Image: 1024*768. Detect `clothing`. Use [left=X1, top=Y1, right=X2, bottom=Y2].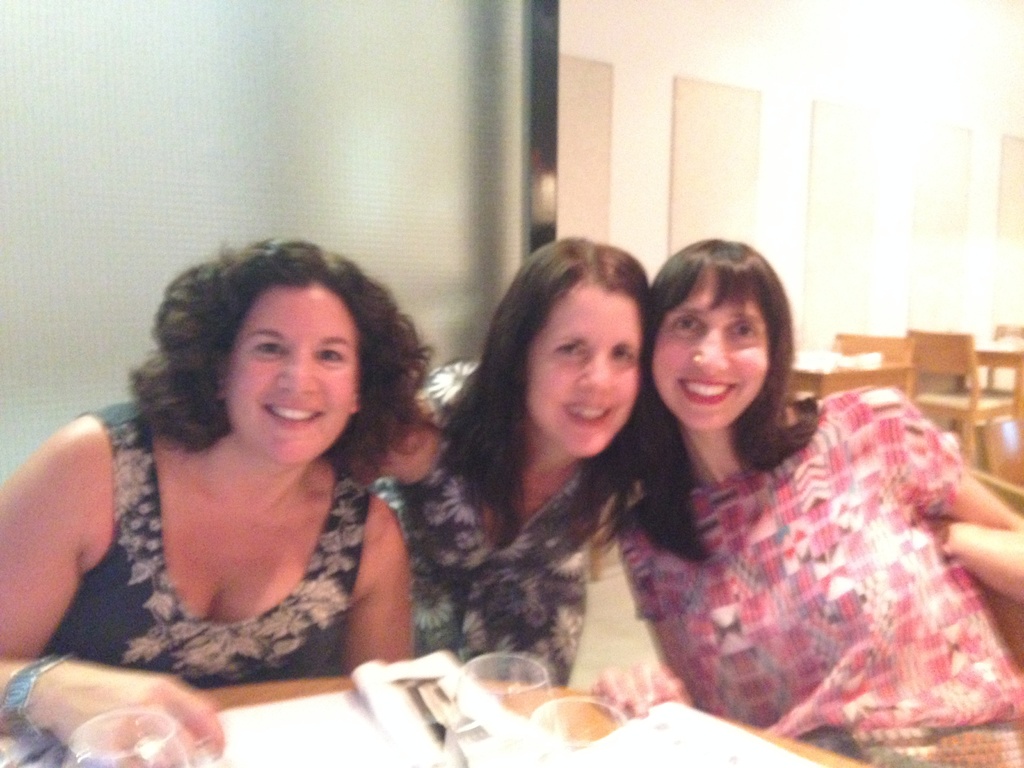
[left=369, top=431, right=612, bottom=691].
